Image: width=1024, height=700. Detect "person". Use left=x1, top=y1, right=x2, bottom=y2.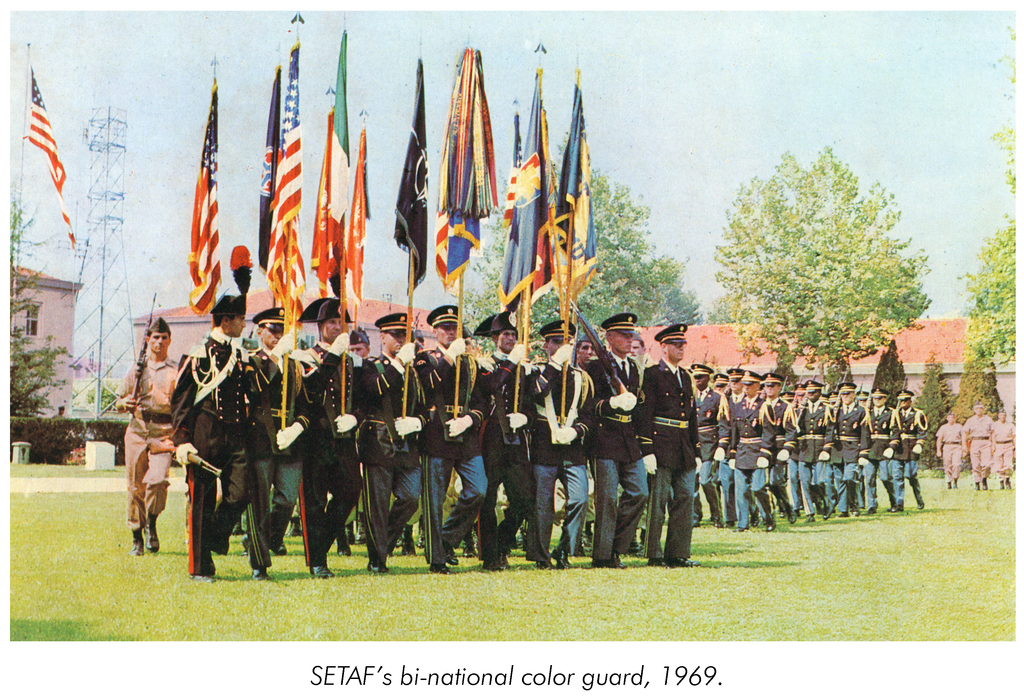
left=960, top=401, right=997, bottom=487.
